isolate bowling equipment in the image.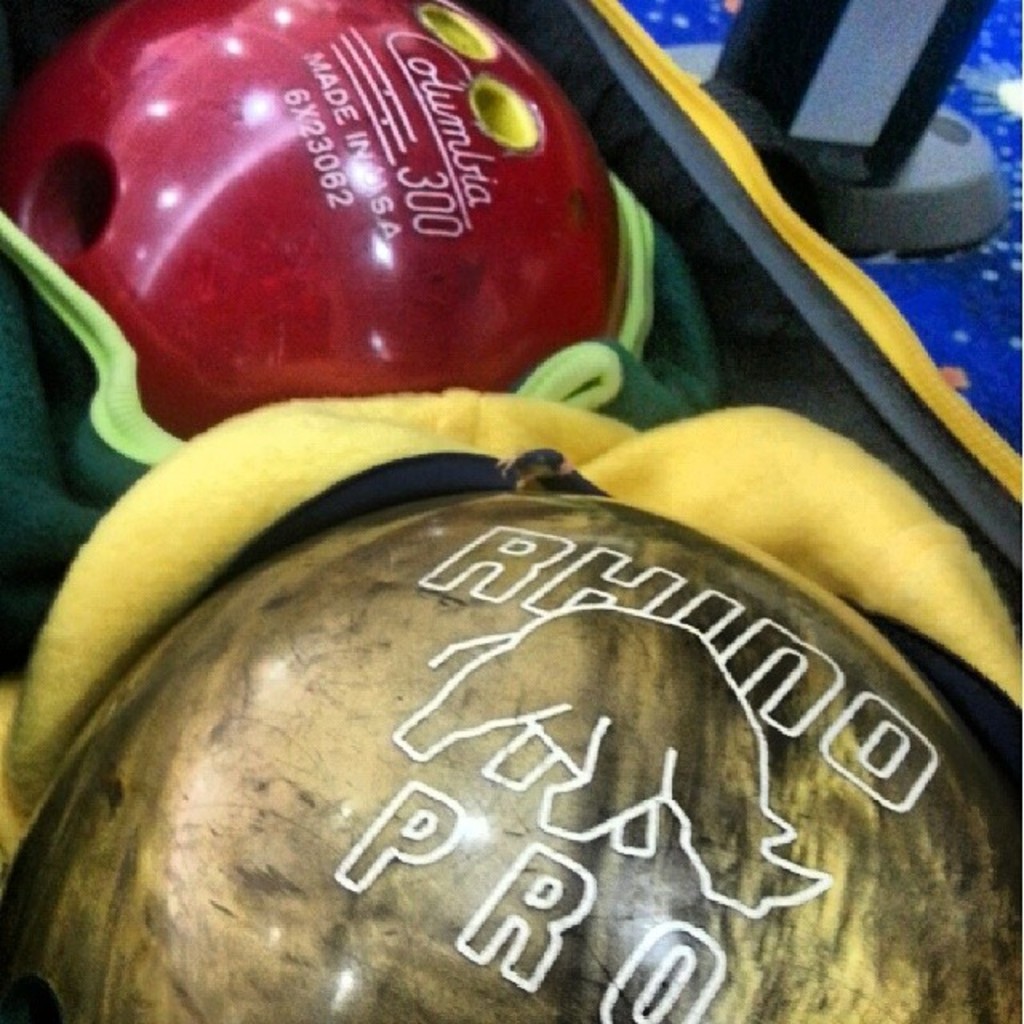
Isolated region: (0,491,1019,1022).
